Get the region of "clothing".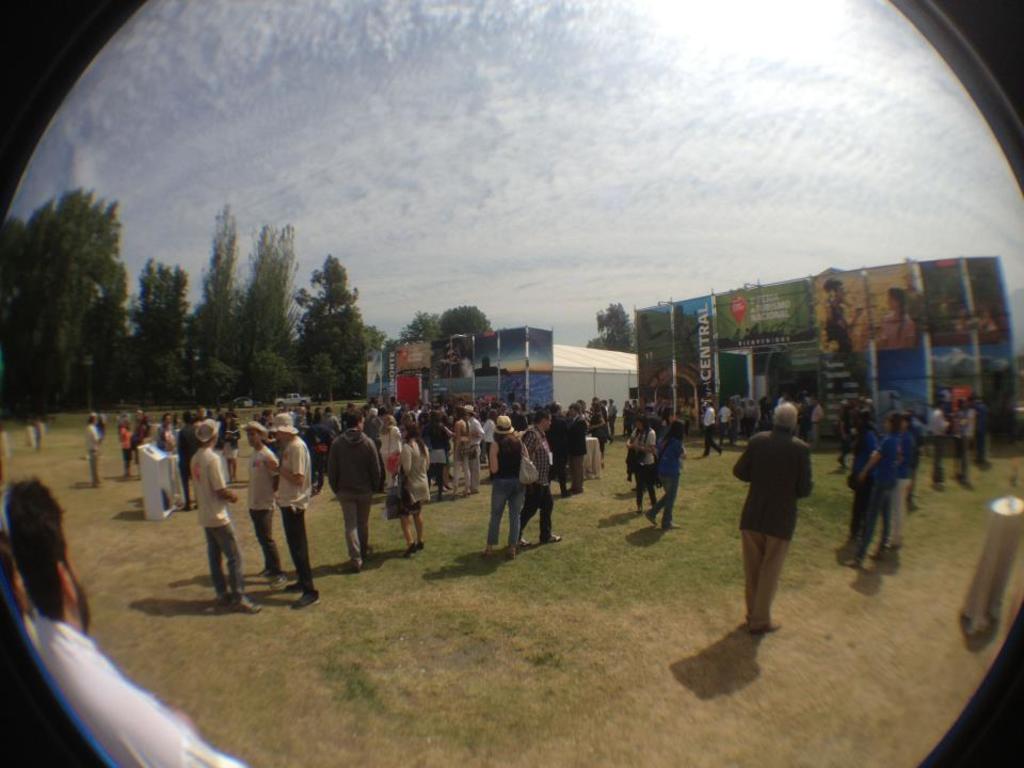
bbox=[709, 389, 735, 449].
